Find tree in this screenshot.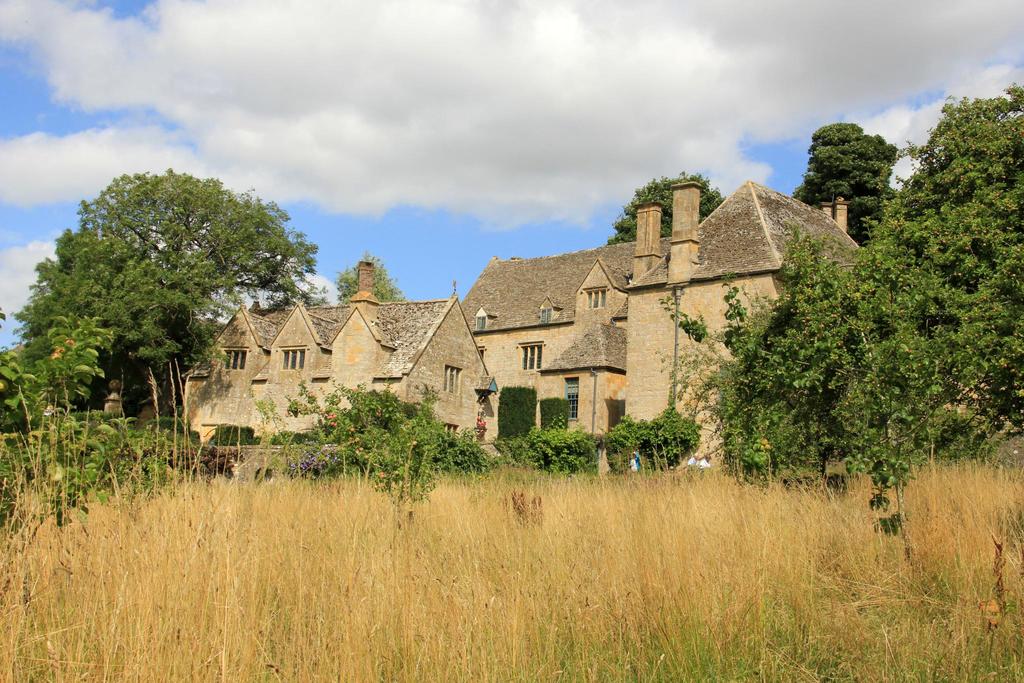
The bounding box for tree is box(604, 170, 726, 245).
